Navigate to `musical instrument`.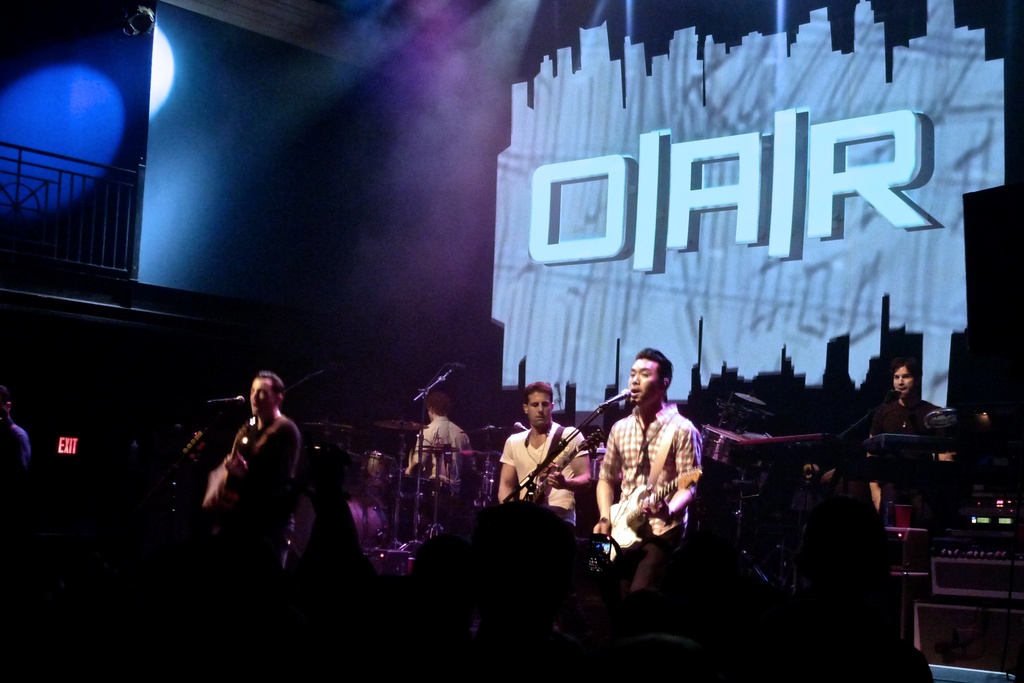
Navigation target: select_region(202, 418, 258, 513).
